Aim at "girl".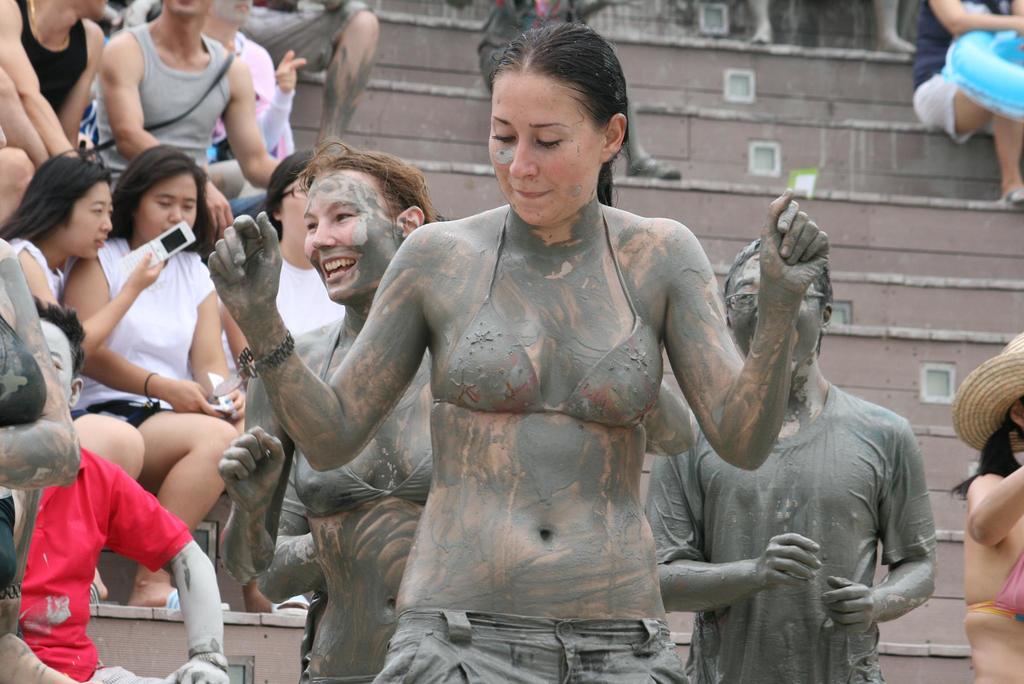
Aimed at (x1=220, y1=150, x2=341, y2=374).
